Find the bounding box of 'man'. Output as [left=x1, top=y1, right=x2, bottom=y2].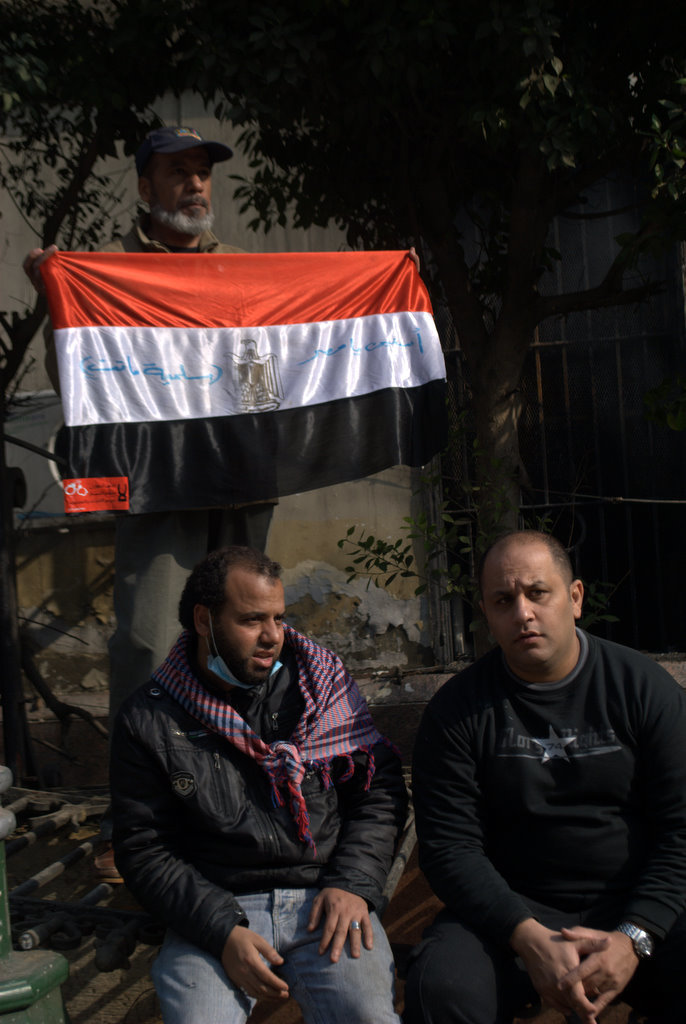
[left=105, top=544, right=405, bottom=1023].
